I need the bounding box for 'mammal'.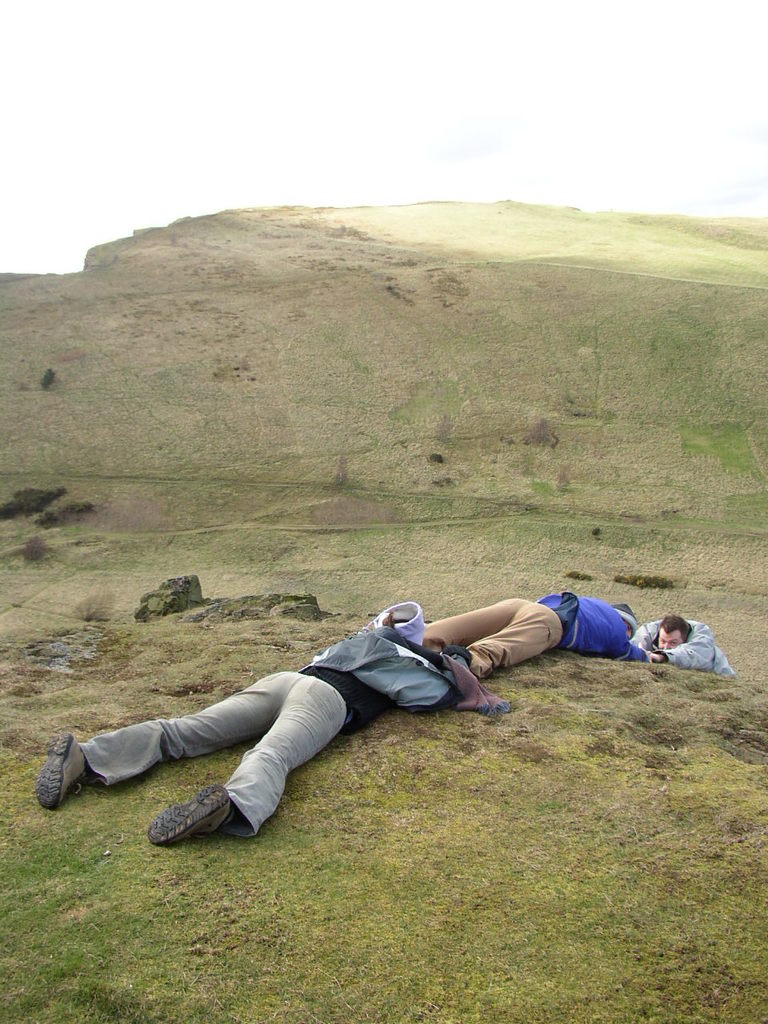
Here it is: (419, 590, 645, 674).
